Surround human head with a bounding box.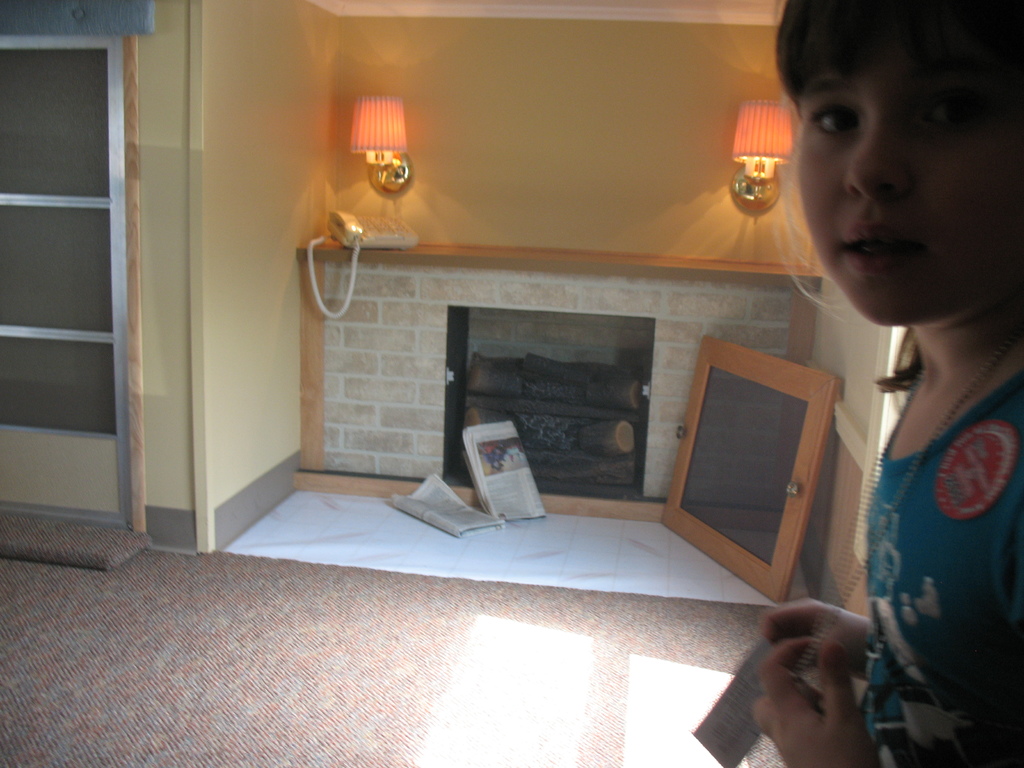
detection(781, 0, 1005, 289).
